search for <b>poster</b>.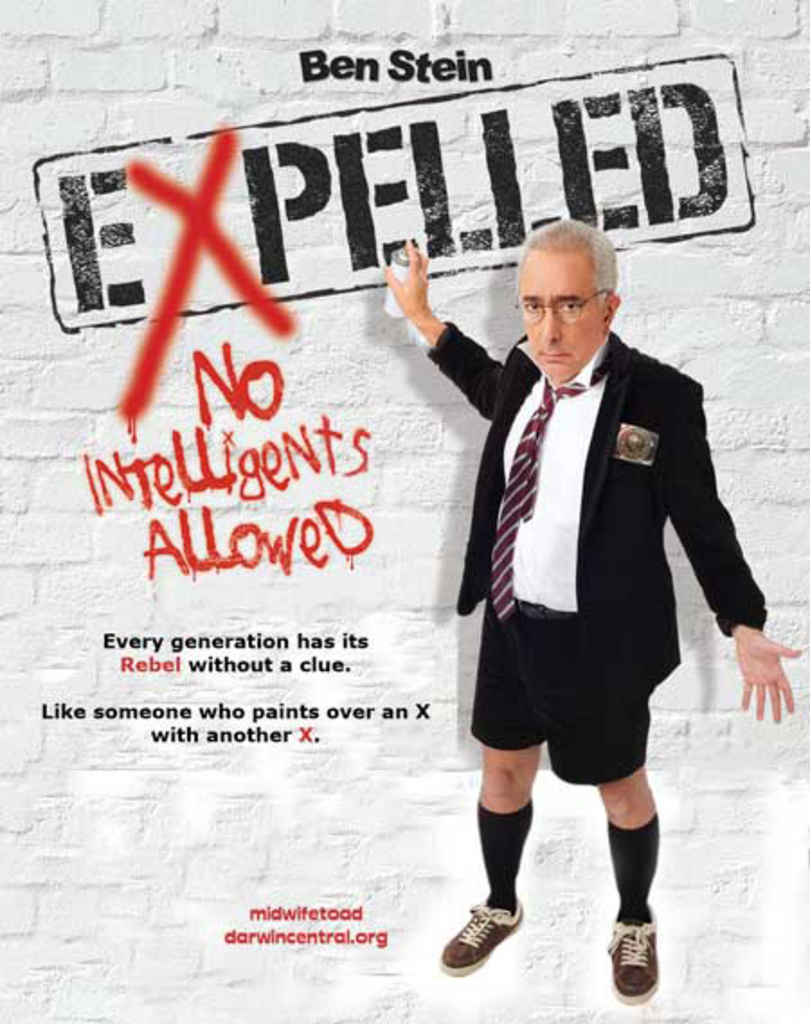
Found at [0, 0, 808, 1022].
